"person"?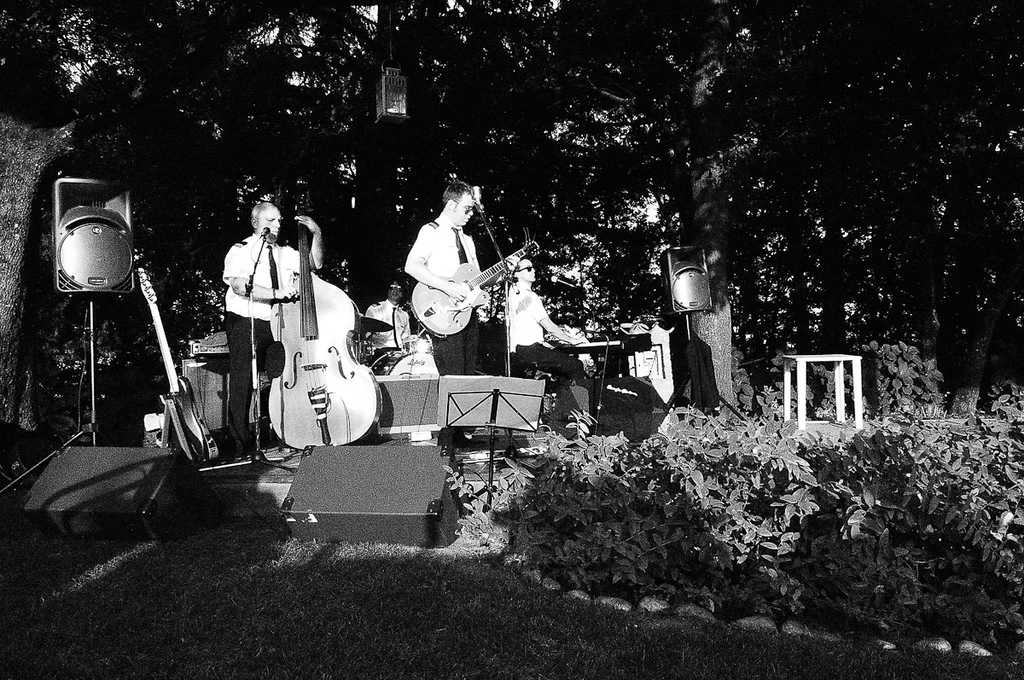
{"x1": 404, "y1": 183, "x2": 522, "y2": 378}
